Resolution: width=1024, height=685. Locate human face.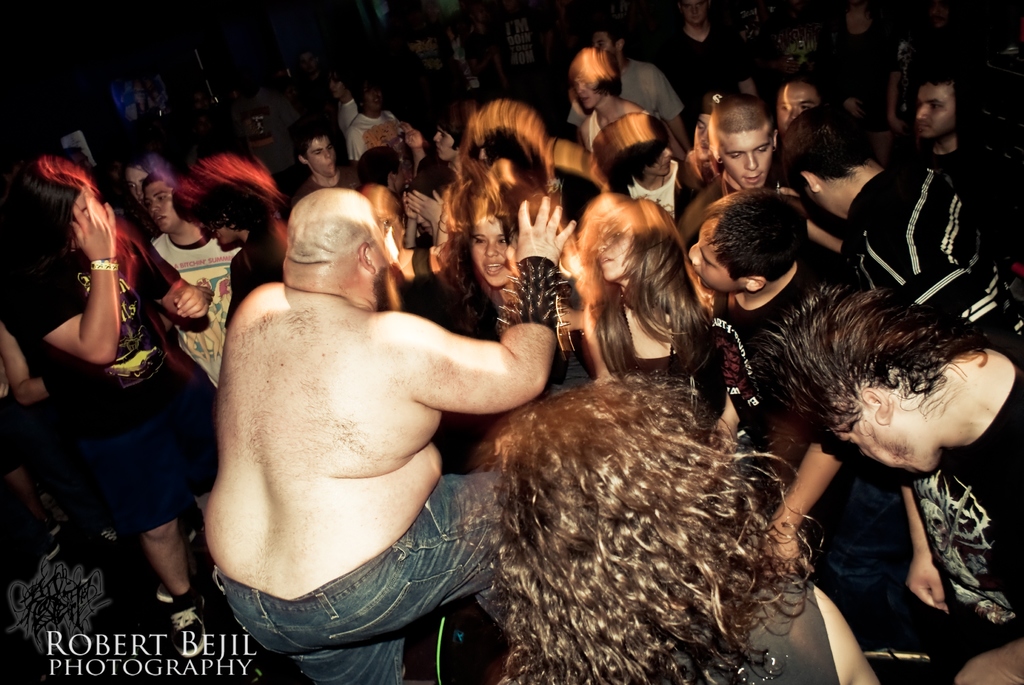
(left=122, top=164, right=150, bottom=205).
